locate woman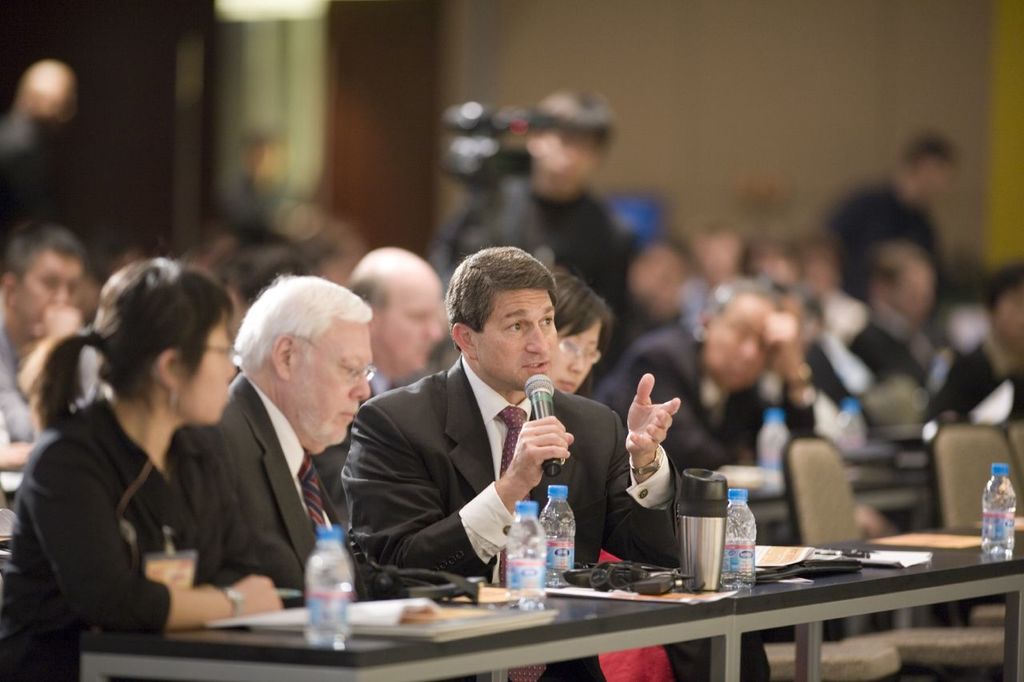
547, 262, 618, 400
